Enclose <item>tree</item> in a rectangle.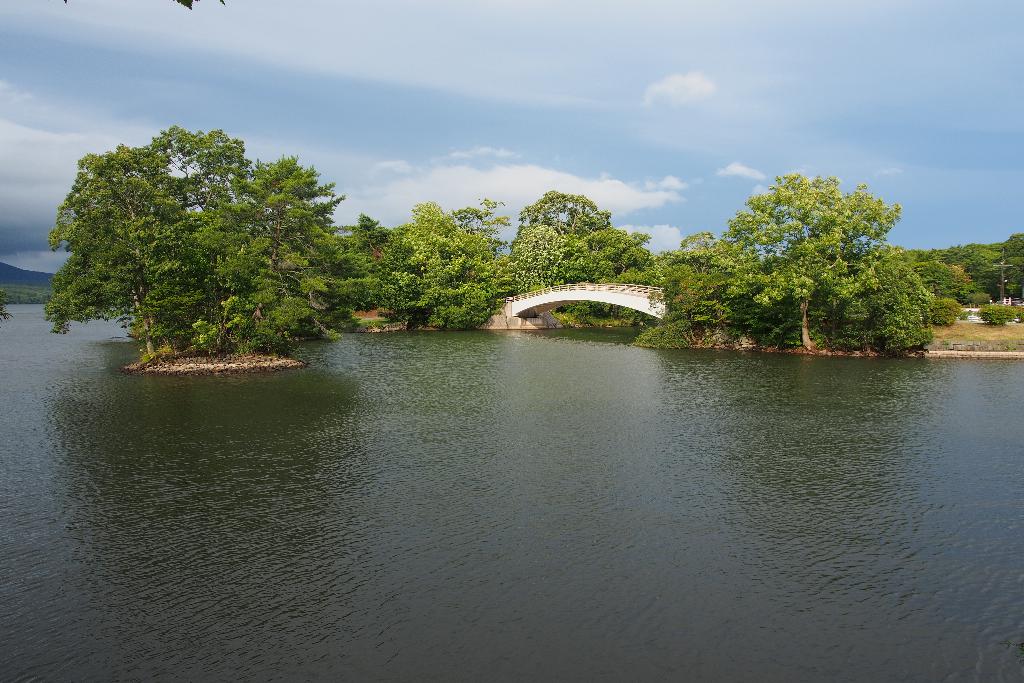
box=[561, 226, 660, 325].
